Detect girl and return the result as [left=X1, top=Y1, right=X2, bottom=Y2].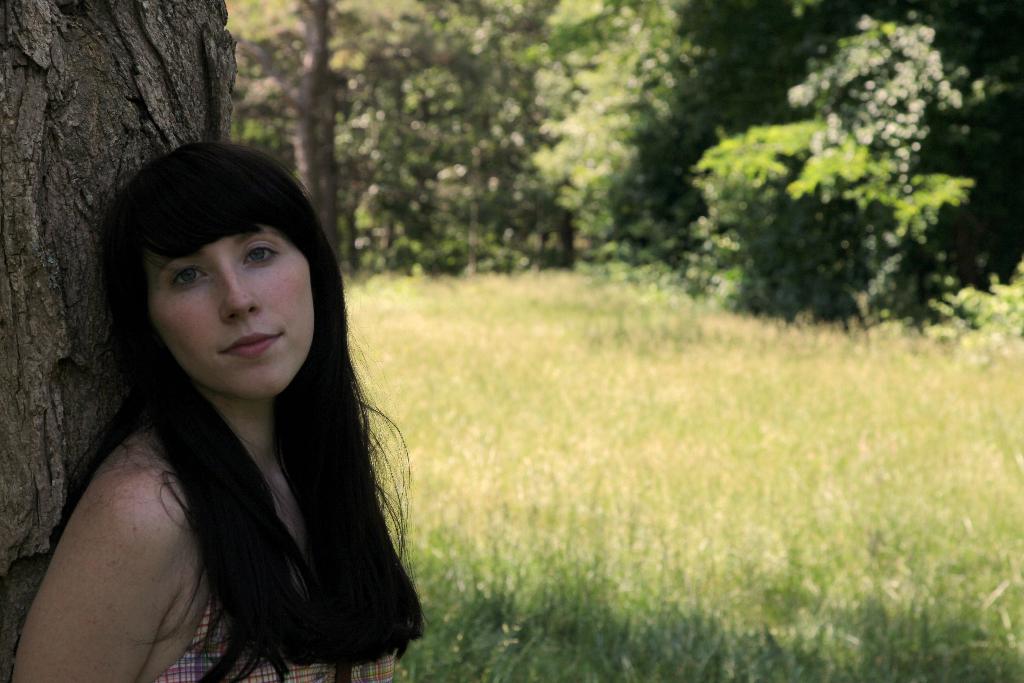
[left=11, top=123, right=455, bottom=681].
